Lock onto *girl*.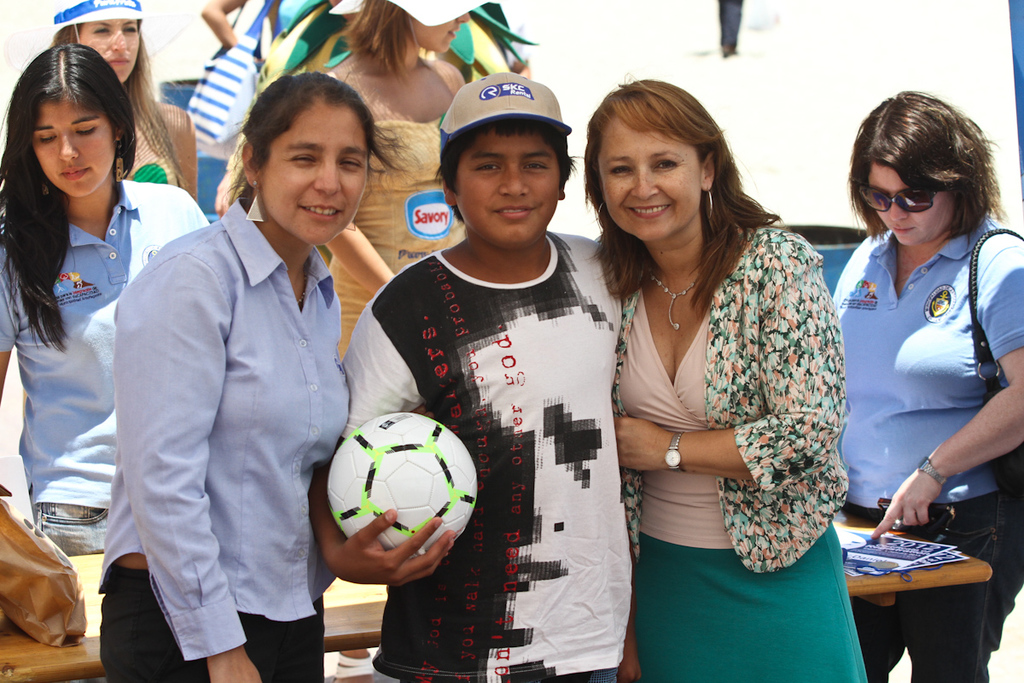
Locked: [53,0,197,193].
